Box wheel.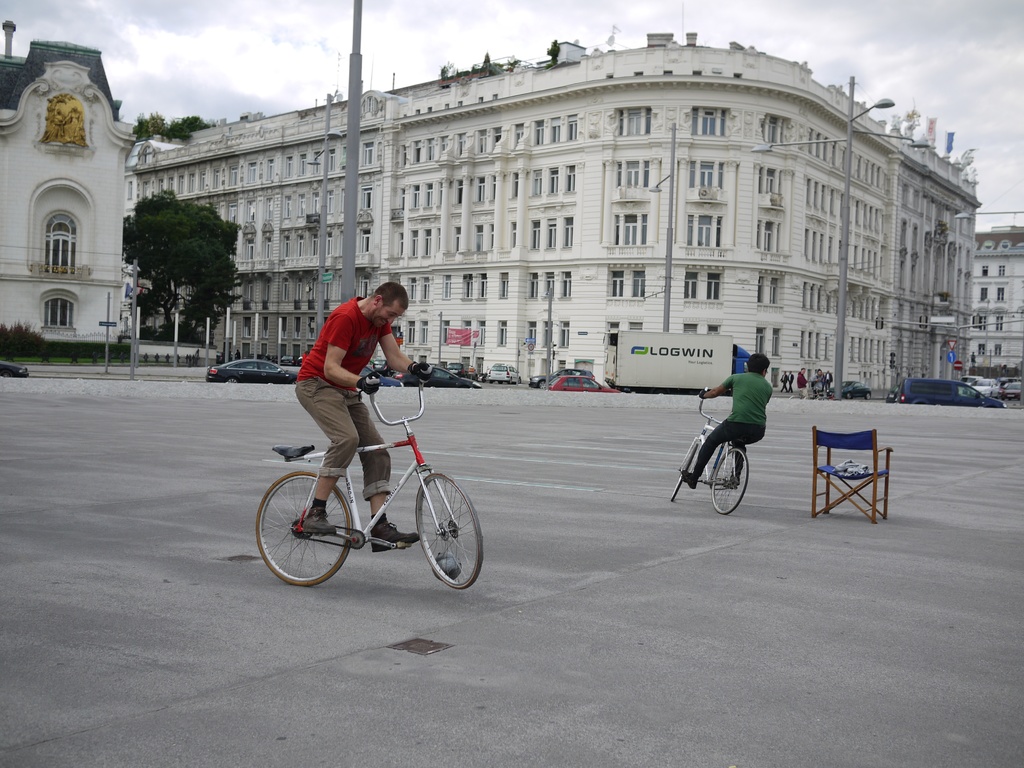
[left=0, top=370, right=10, bottom=378].
